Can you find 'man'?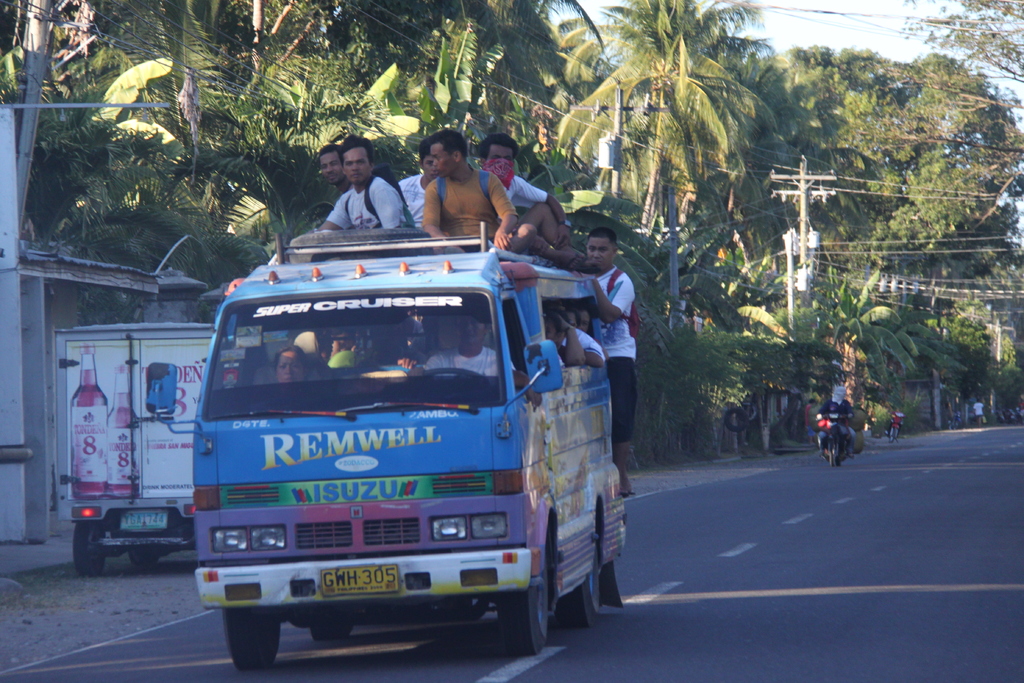
Yes, bounding box: box(316, 142, 348, 195).
